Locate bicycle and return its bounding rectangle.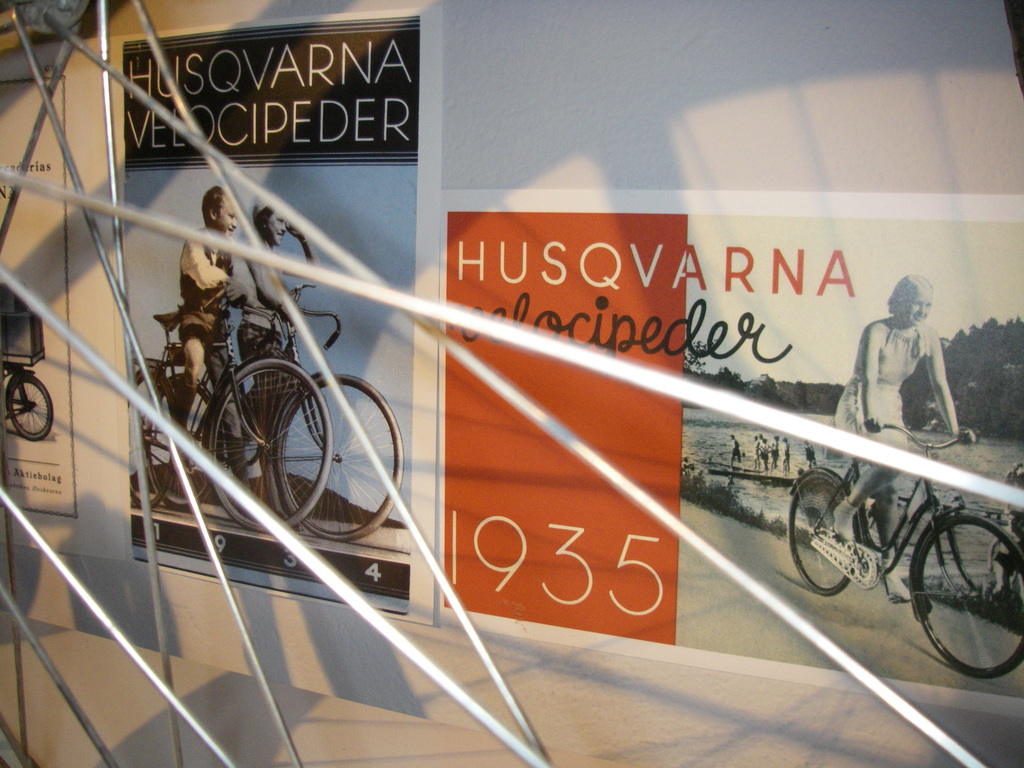
131/290/333/532.
